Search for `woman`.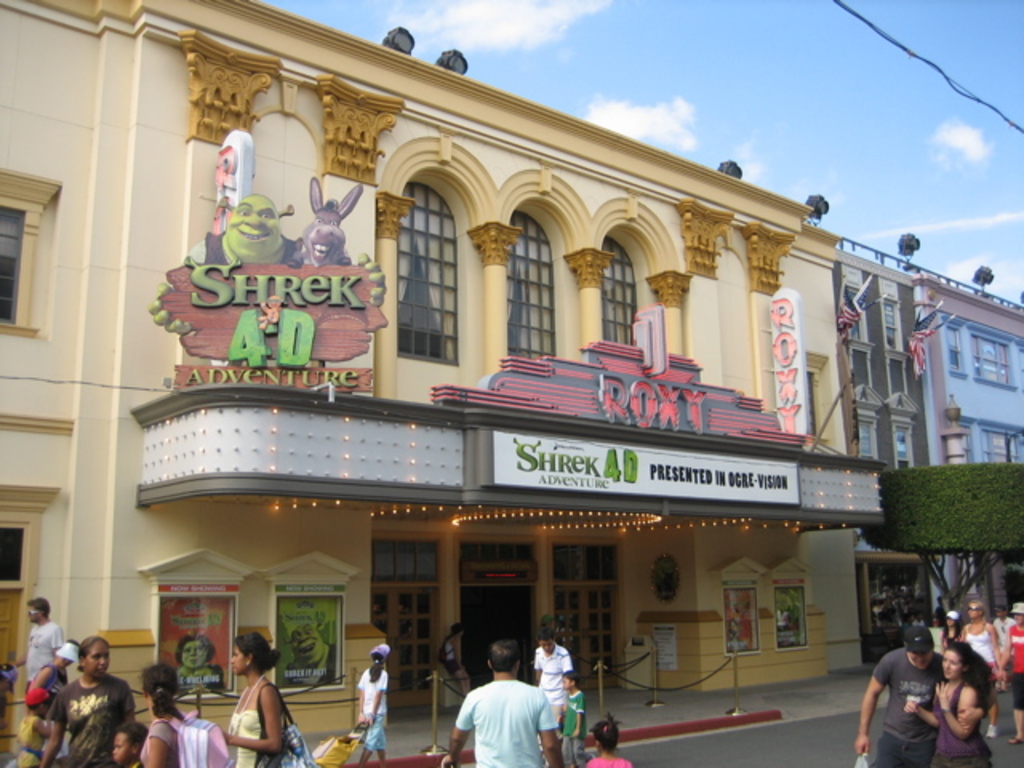
Found at select_region(46, 634, 138, 766).
